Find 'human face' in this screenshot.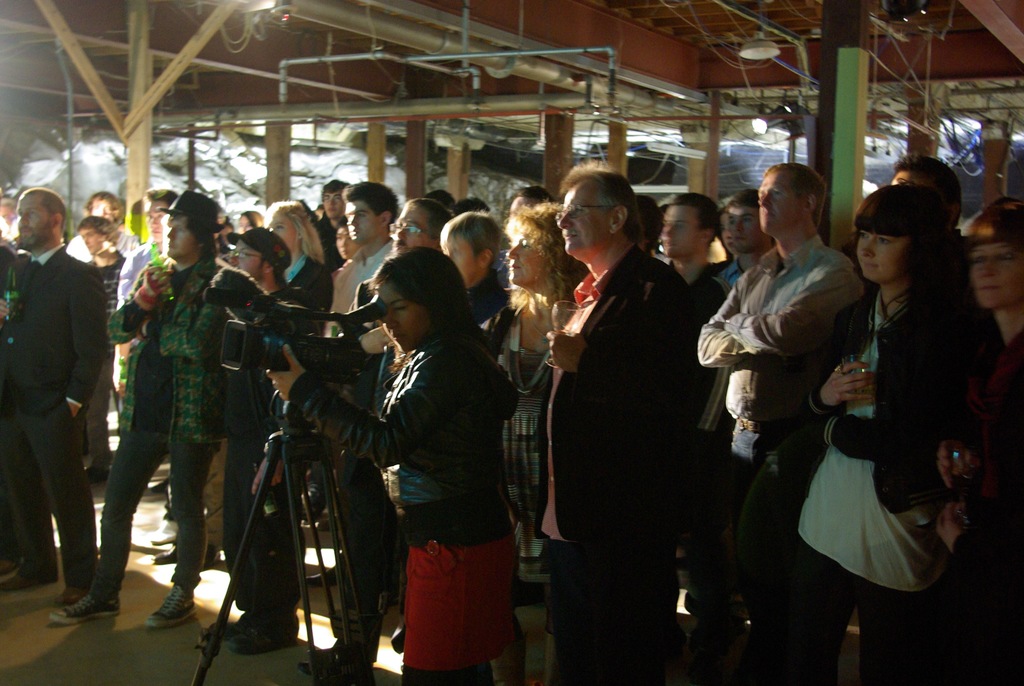
The bounding box for 'human face' is x1=374, y1=272, x2=427, y2=361.
